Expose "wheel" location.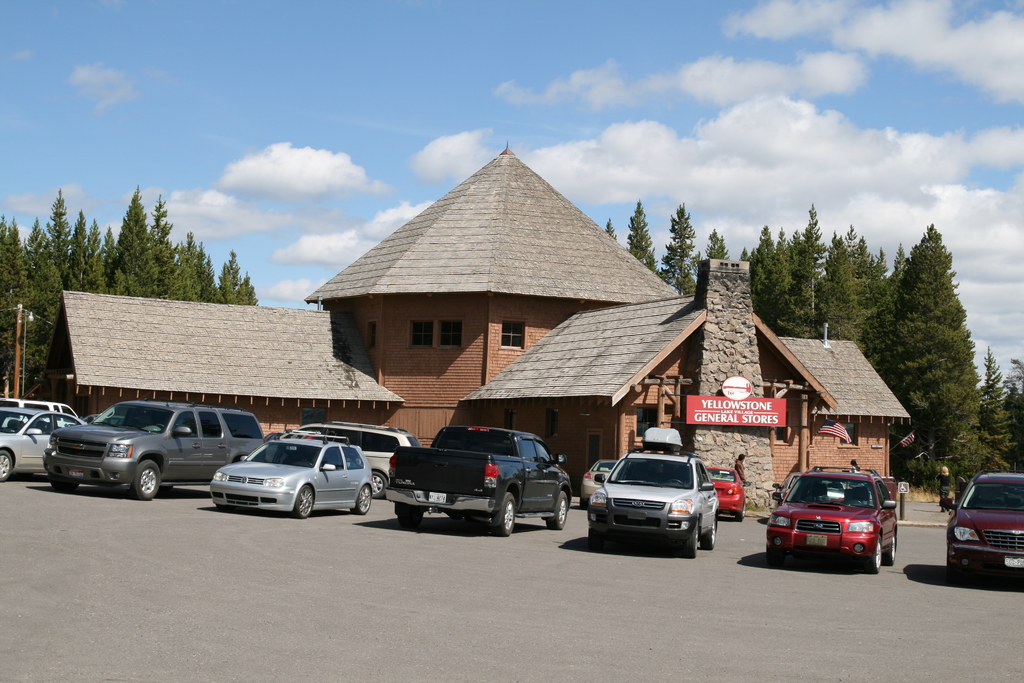
Exposed at x1=134 y1=459 x2=161 y2=500.
